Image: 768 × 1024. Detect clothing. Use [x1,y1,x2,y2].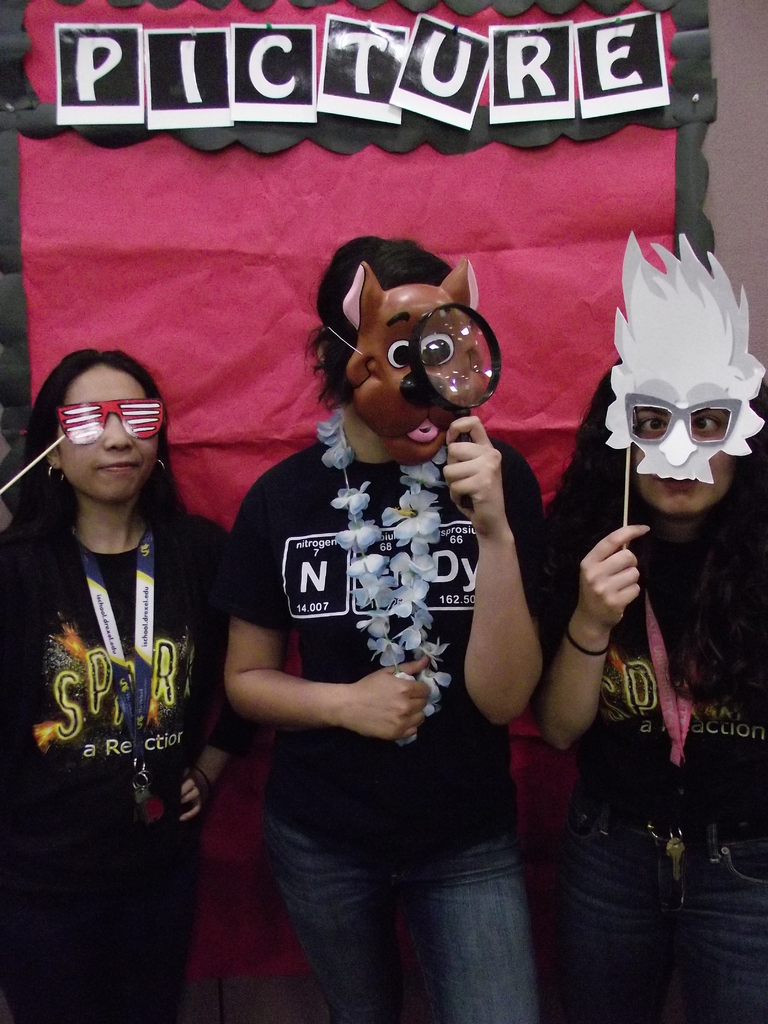
[525,474,767,1021].
